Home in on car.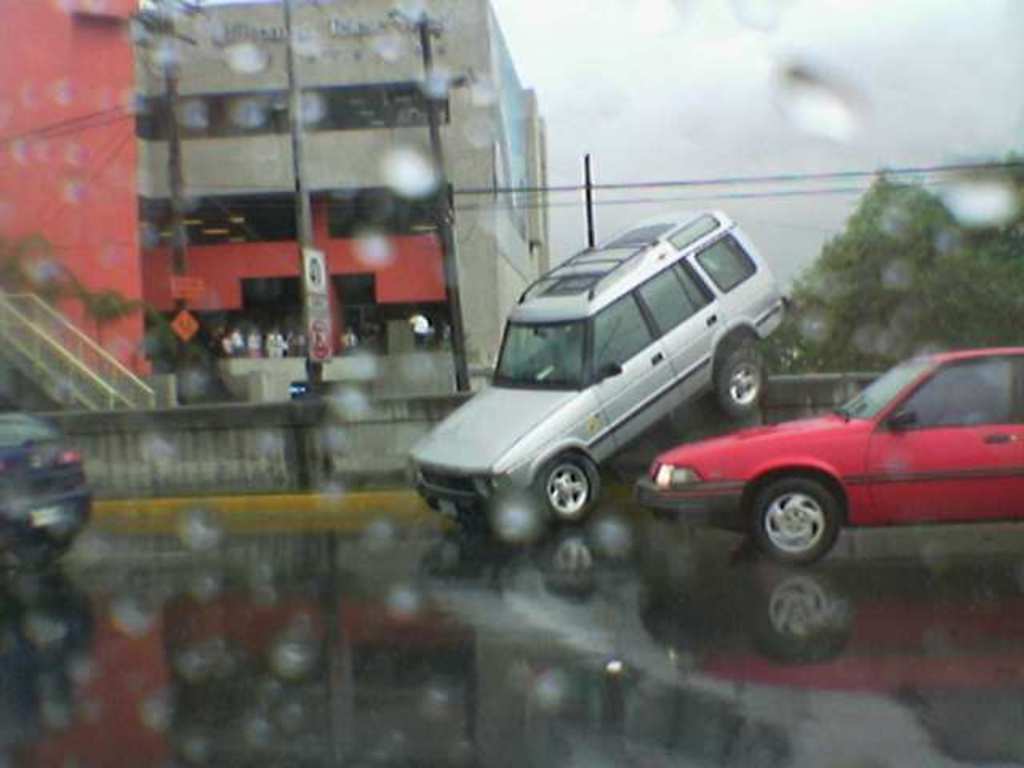
Homed in at locate(646, 341, 1023, 573).
